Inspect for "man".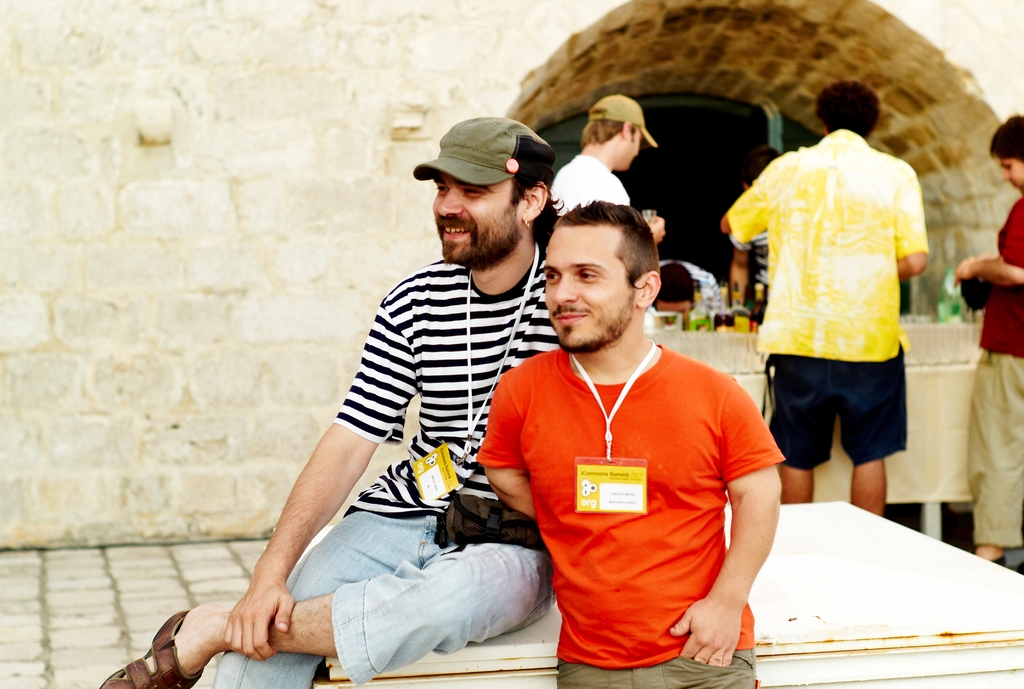
Inspection: detection(94, 113, 570, 688).
